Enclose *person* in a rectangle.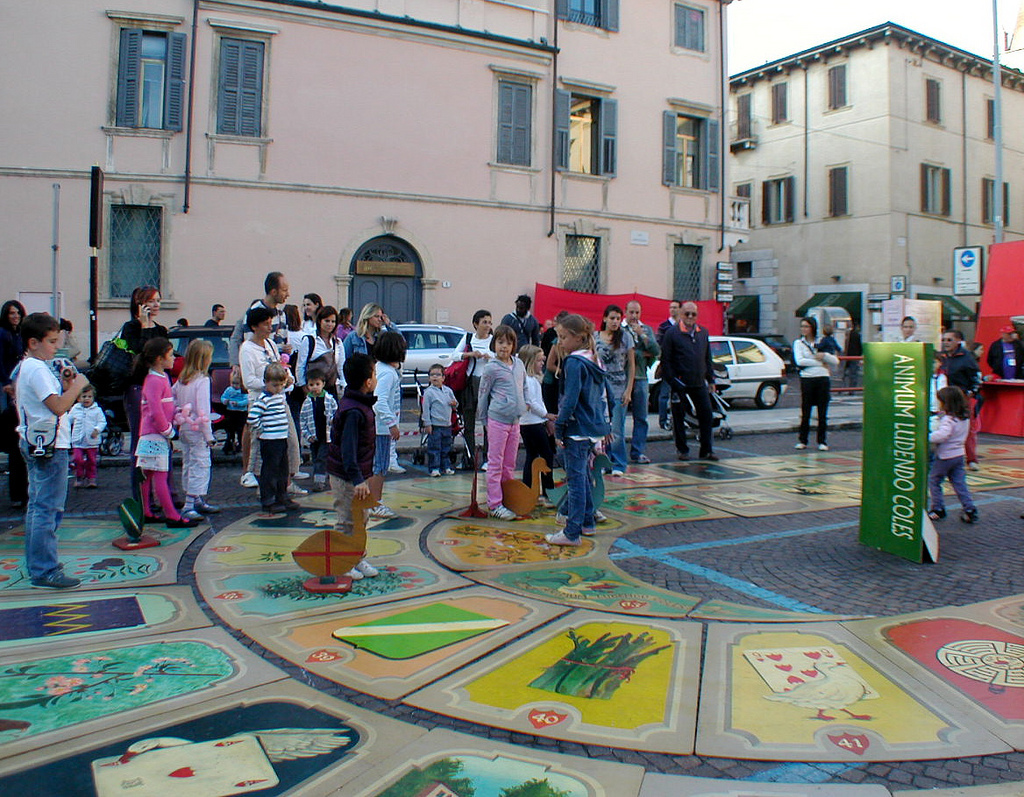
left=114, top=289, right=180, bottom=524.
